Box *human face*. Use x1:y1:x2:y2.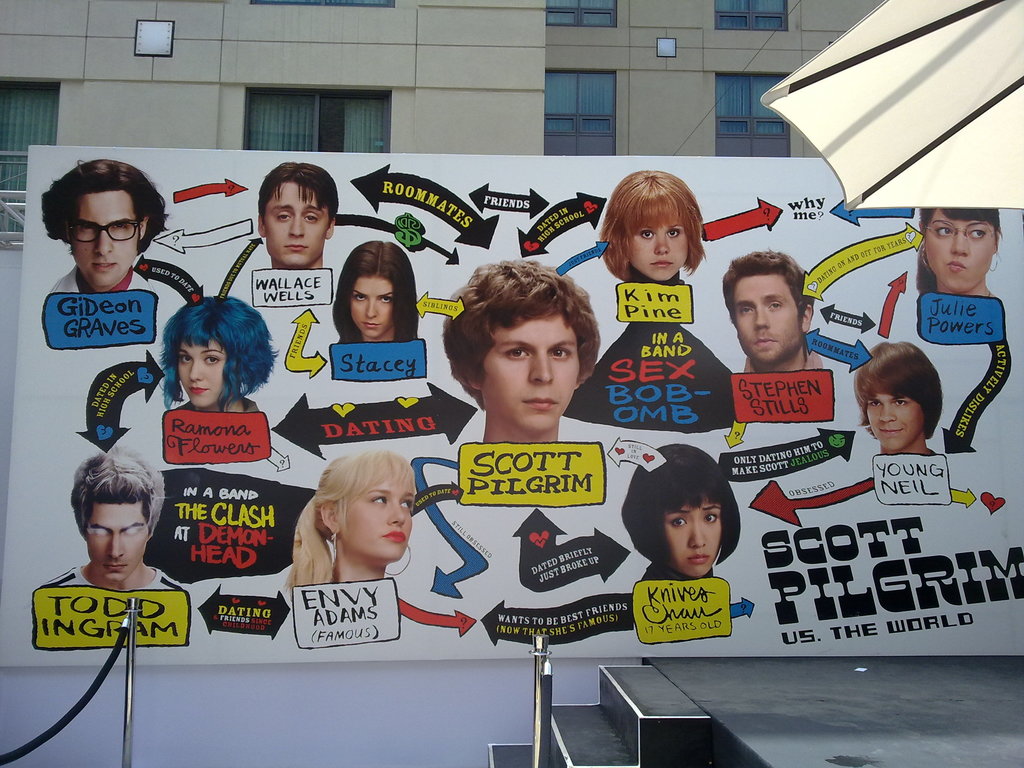
867:392:922:451.
